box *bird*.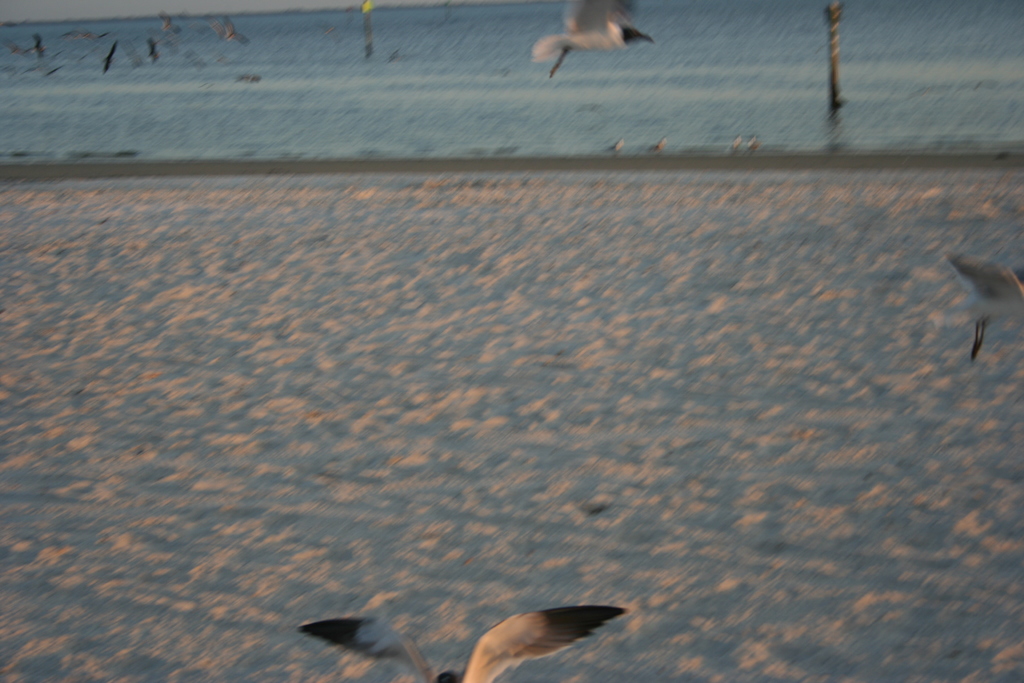
<box>152,7,181,23</box>.
